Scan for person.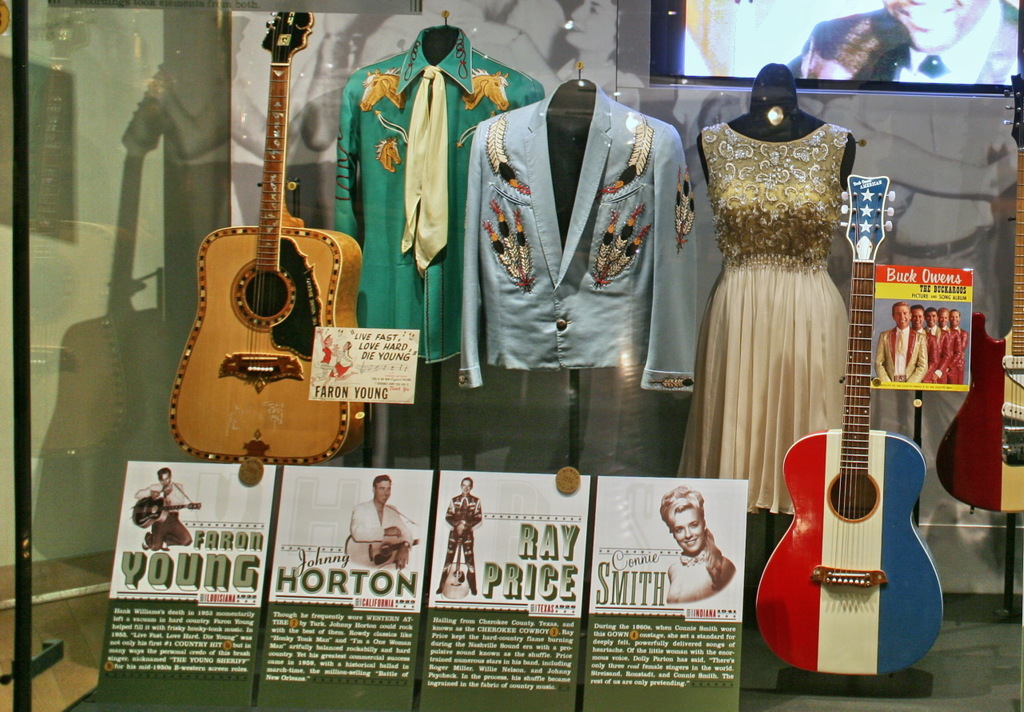
Scan result: (938,305,962,386).
